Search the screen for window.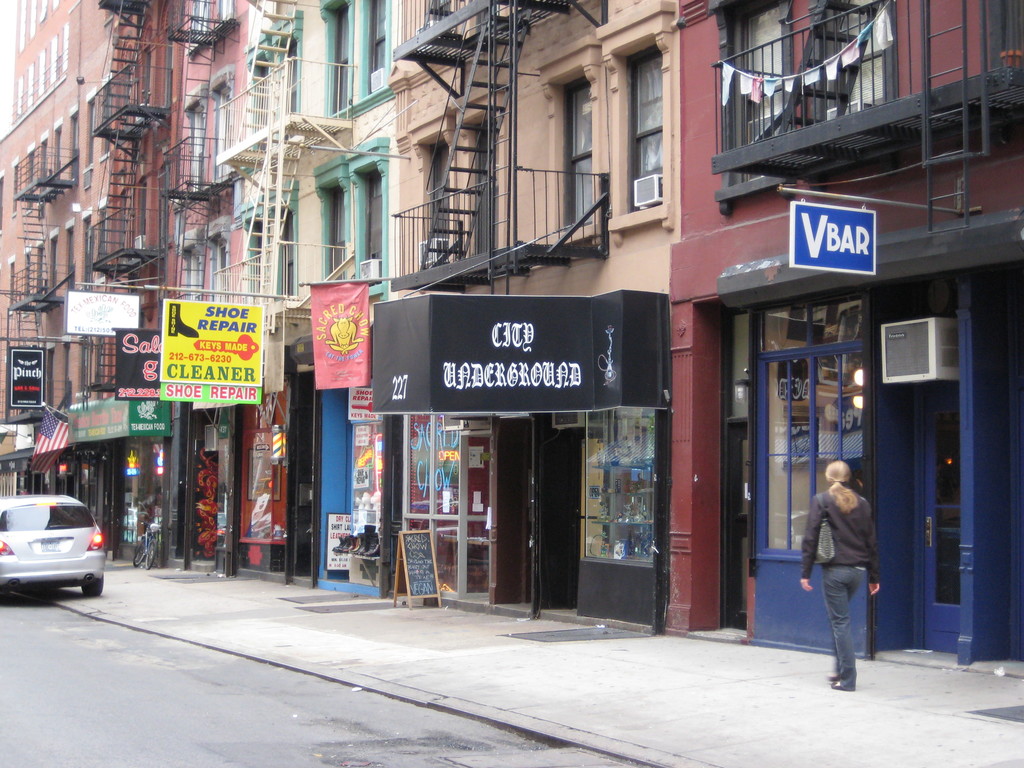
Found at rect(13, 75, 19, 117).
